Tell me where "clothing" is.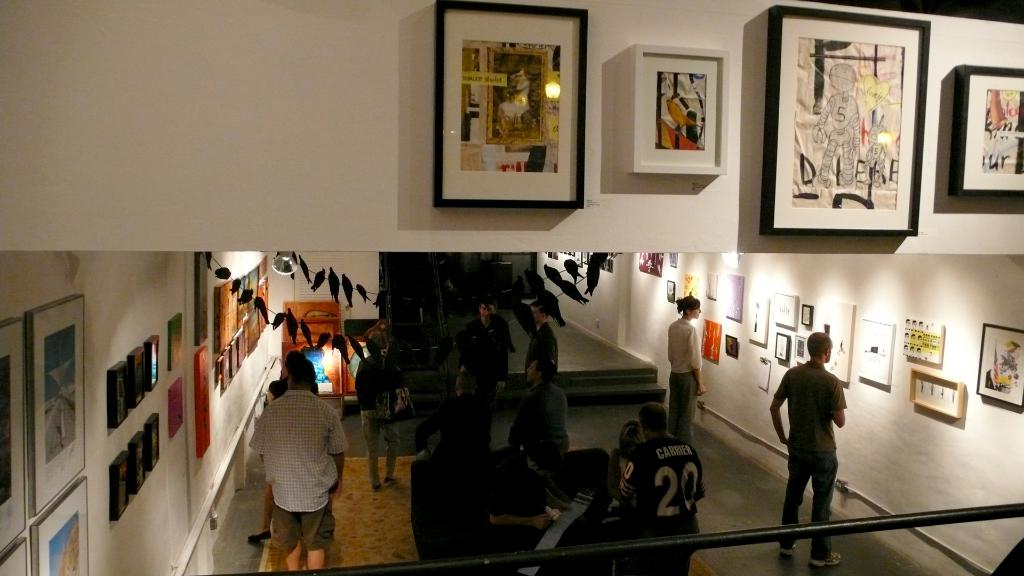
"clothing" is at <bbox>248, 387, 346, 552</bbox>.
